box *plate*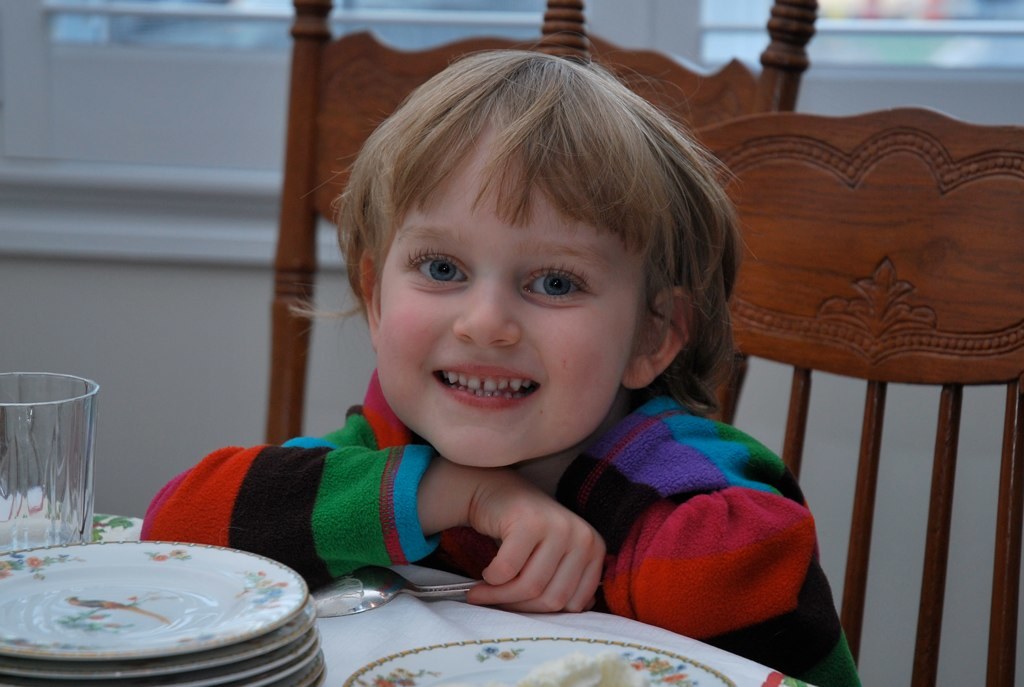
box=[291, 667, 323, 686]
